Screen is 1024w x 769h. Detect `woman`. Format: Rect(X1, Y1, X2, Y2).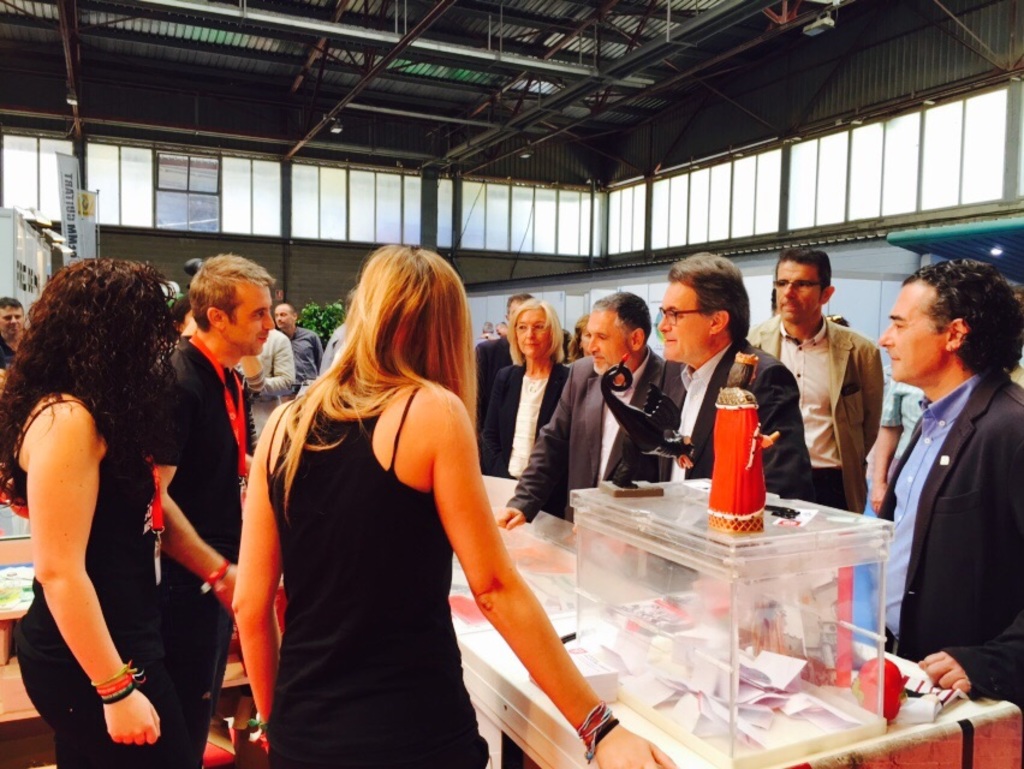
Rect(0, 257, 237, 768).
